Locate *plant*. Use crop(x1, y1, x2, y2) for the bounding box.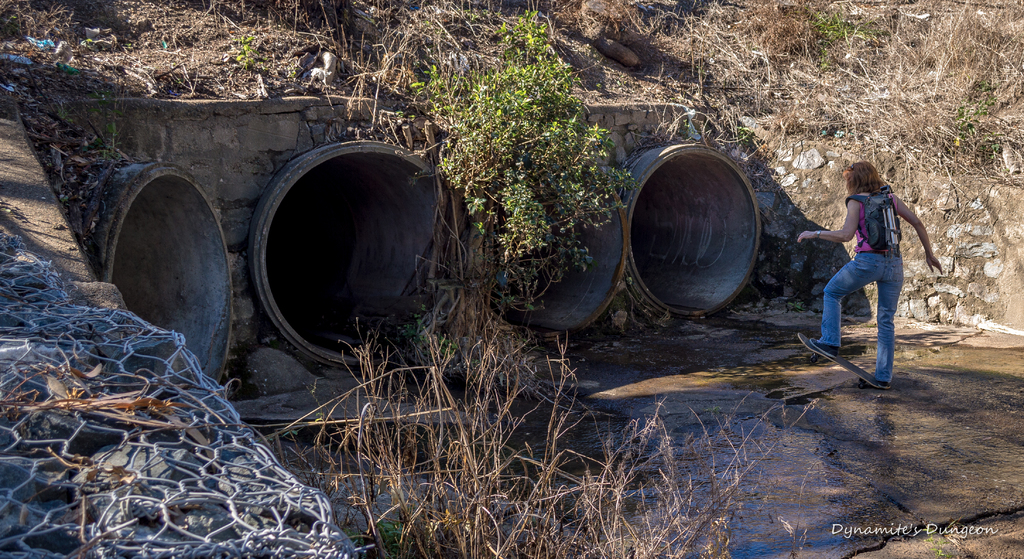
crop(808, 0, 857, 60).
